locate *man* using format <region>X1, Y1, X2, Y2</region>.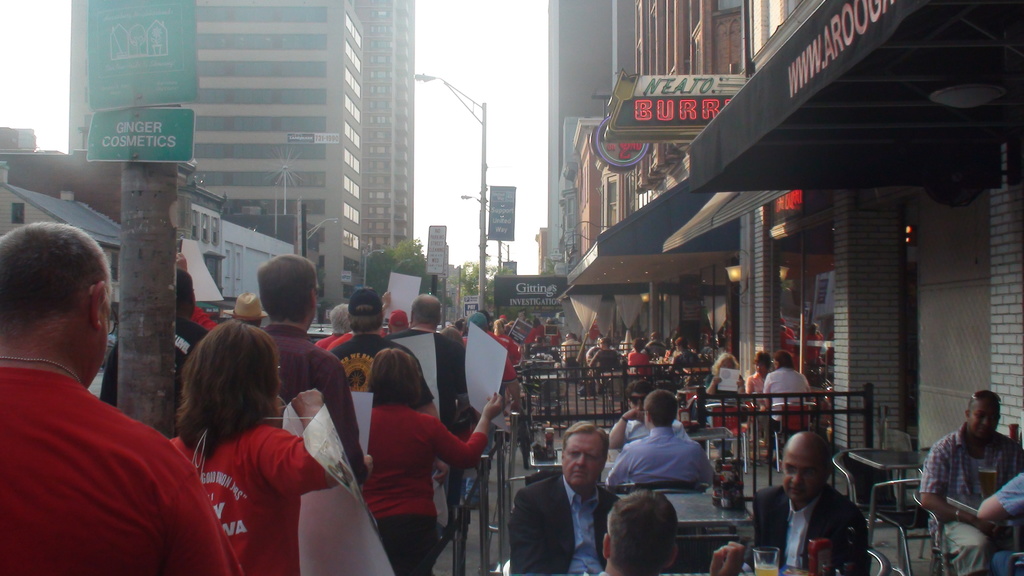
<region>765, 433, 886, 575</region>.
